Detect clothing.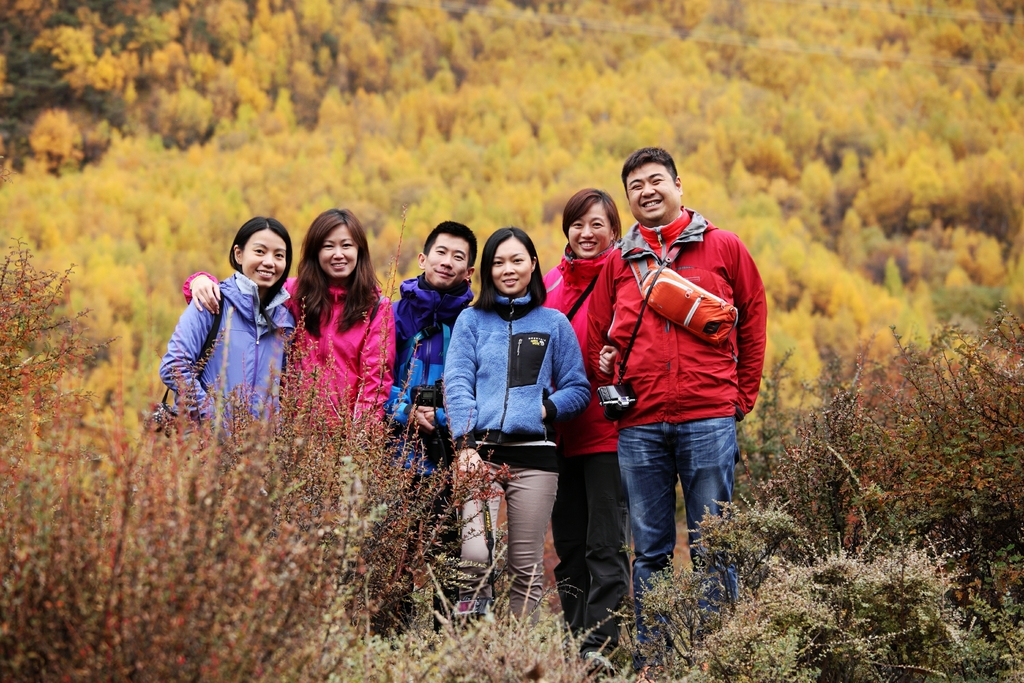
Detected at (x1=367, y1=272, x2=475, y2=634).
